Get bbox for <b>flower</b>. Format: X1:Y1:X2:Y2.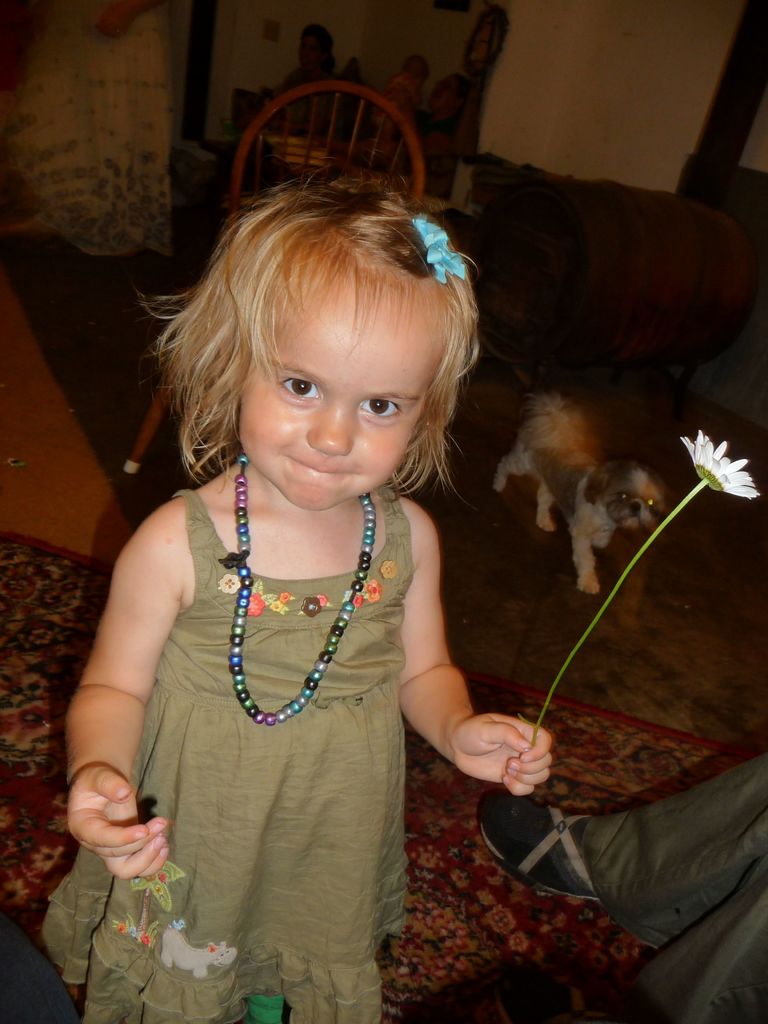
315:593:329:608.
